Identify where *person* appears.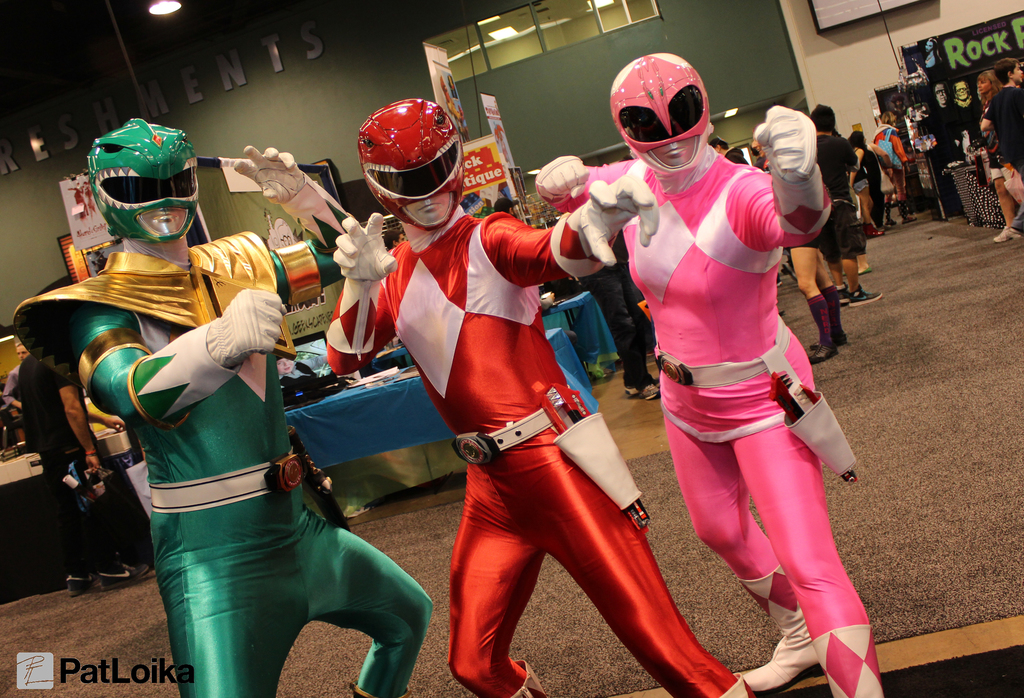
Appears at 815 105 875 304.
